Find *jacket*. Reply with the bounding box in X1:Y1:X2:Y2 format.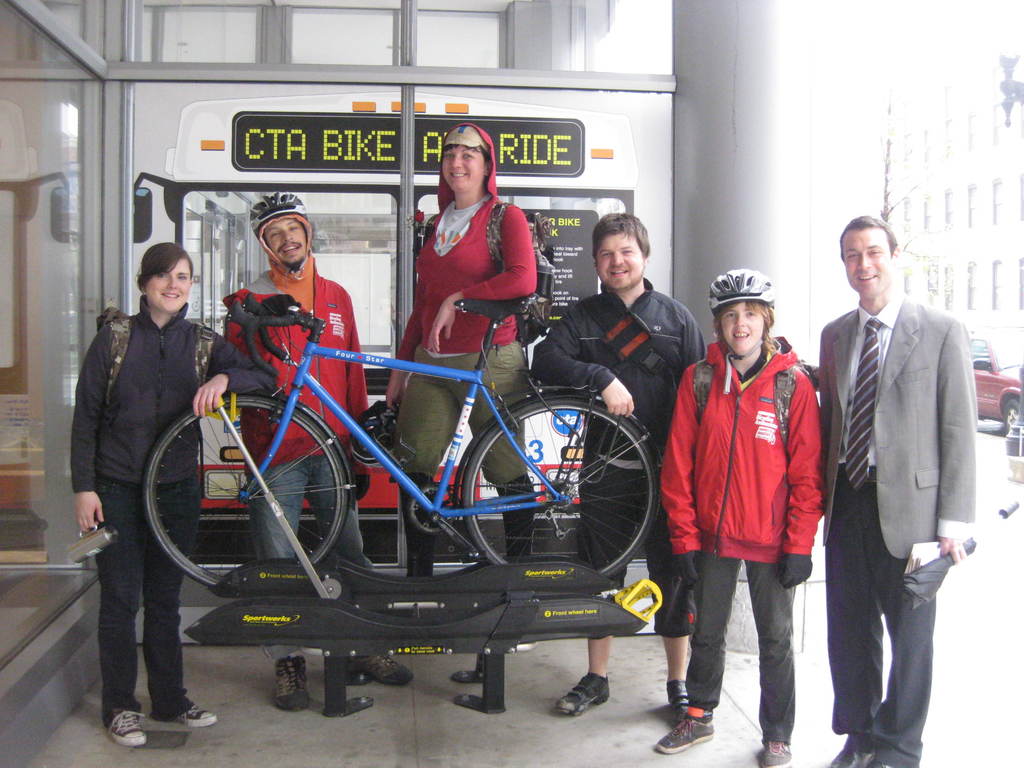
540:278:705:465.
